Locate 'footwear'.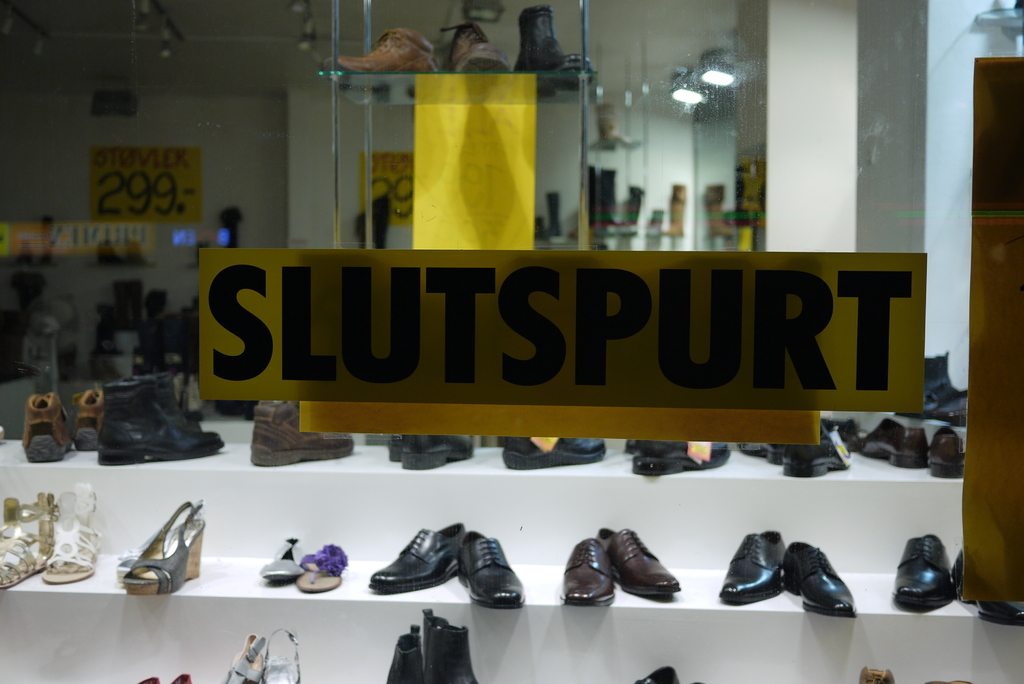
Bounding box: locate(0, 491, 58, 589).
